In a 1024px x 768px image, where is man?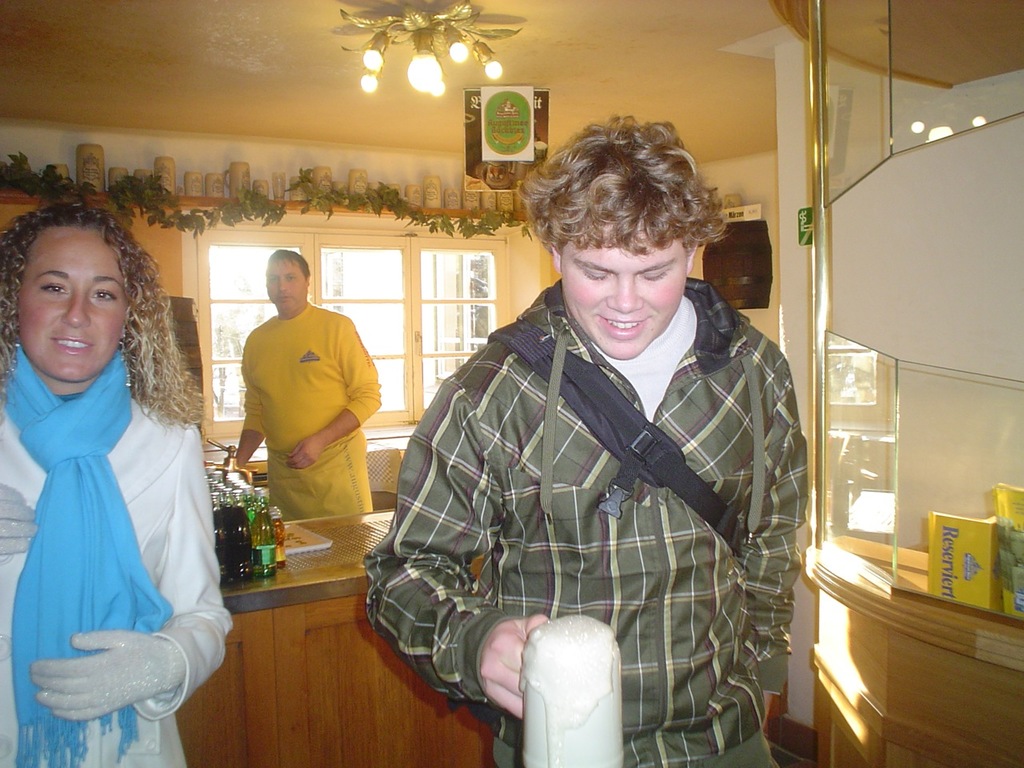
select_region(233, 249, 383, 521).
